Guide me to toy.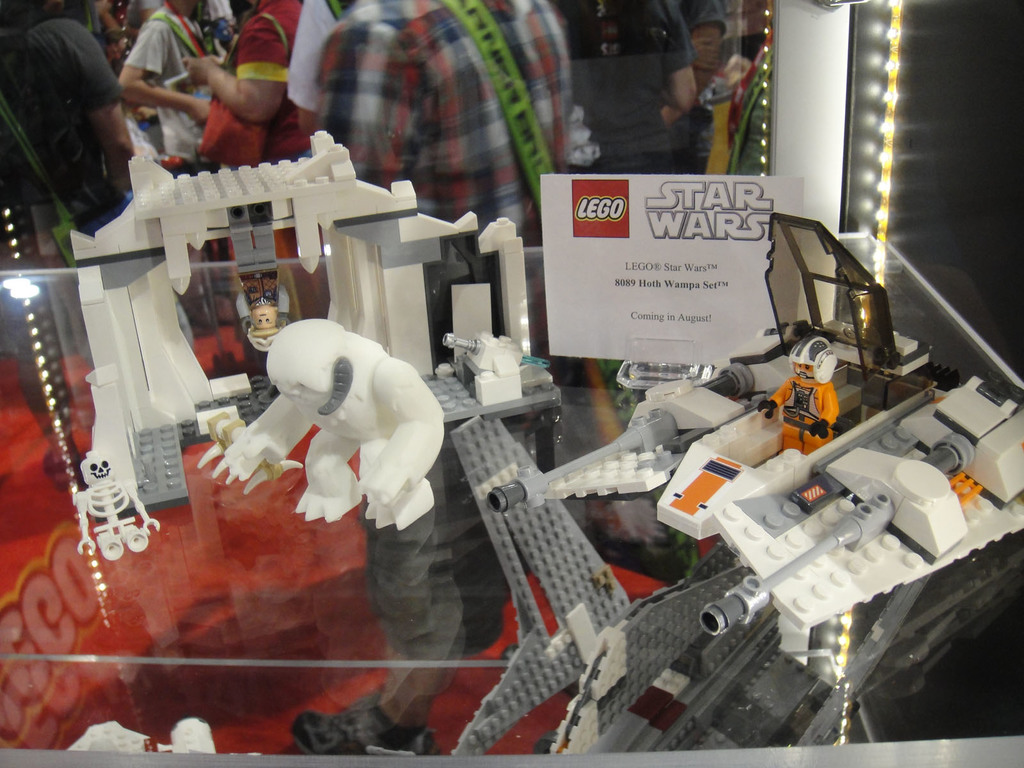
Guidance: {"left": 367, "top": 212, "right": 1023, "bottom": 765}.
